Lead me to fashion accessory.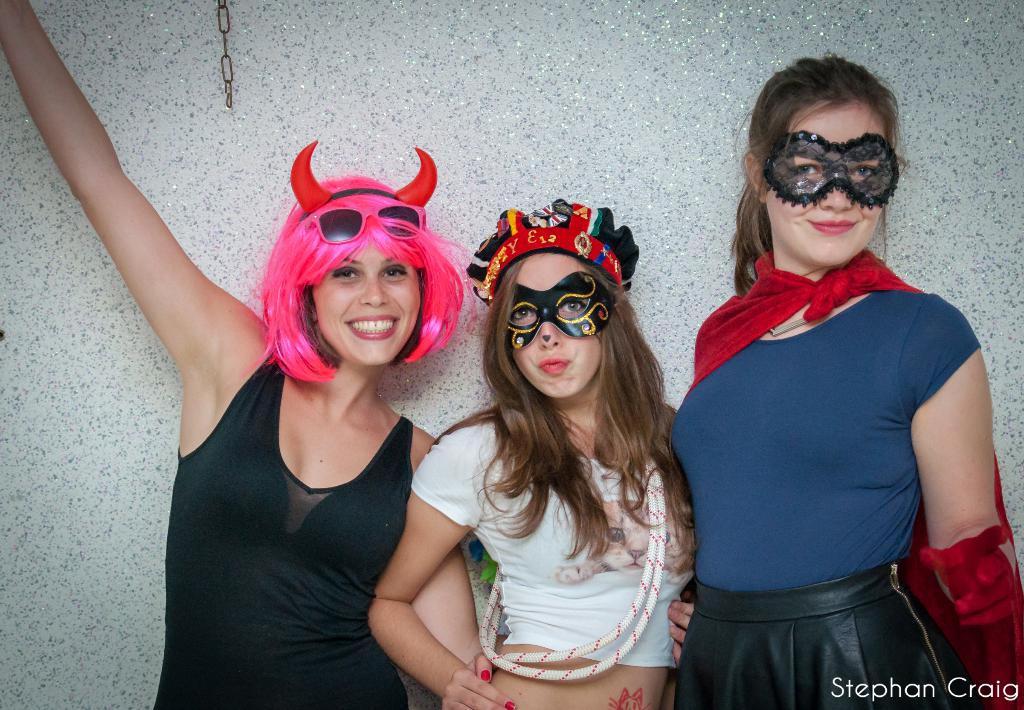
Lead to detection(497, 275, 618, 360).
